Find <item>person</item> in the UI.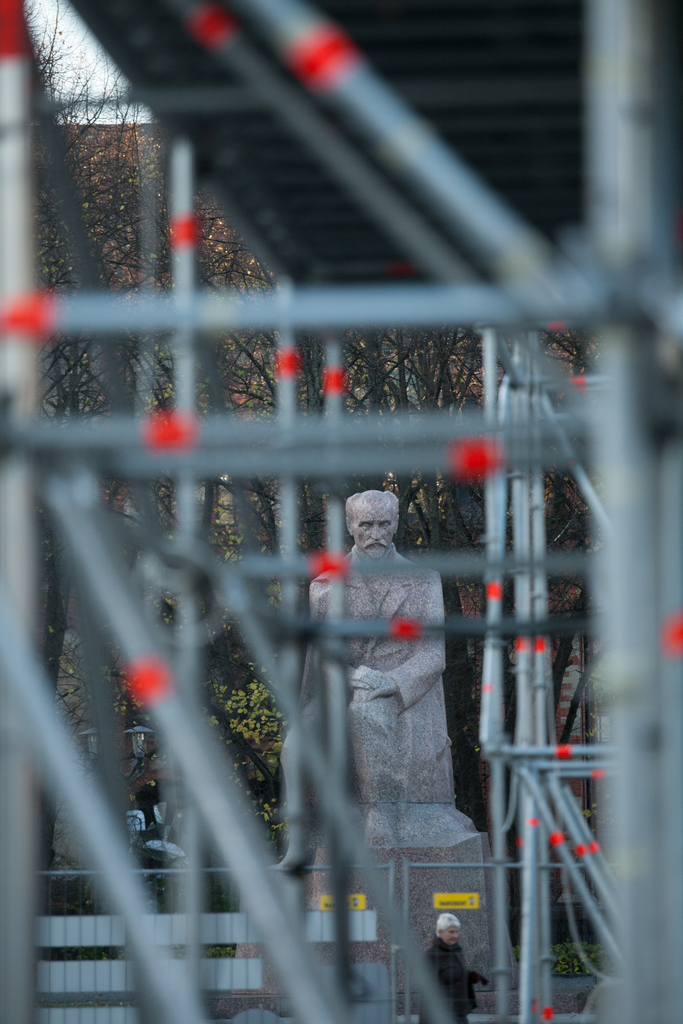
UI element at [276,487,454,868].
